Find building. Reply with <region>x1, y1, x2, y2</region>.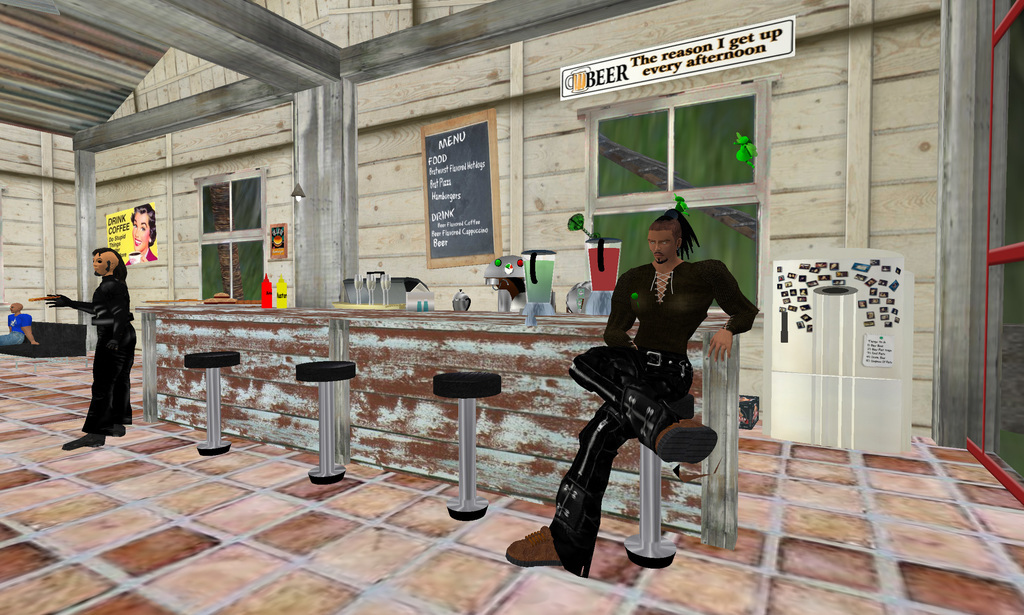
<region>0, 0, 1023, 614</region>.
